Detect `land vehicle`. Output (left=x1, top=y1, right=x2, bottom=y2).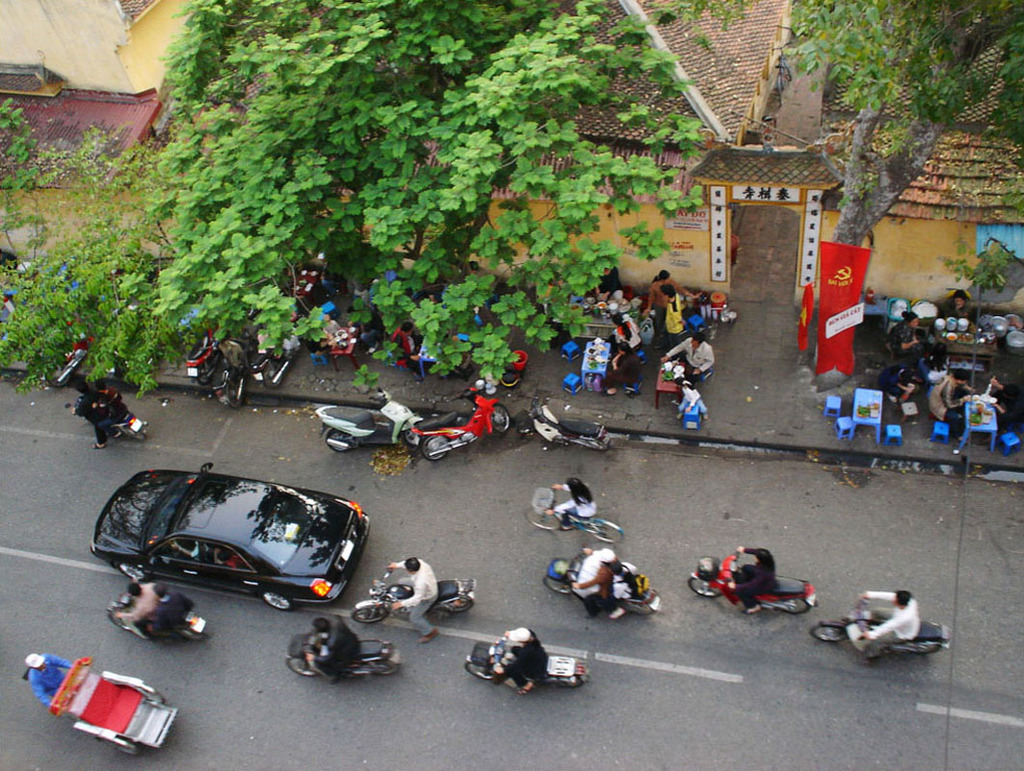
(left=811, top=596, right=947, bottom=643).
